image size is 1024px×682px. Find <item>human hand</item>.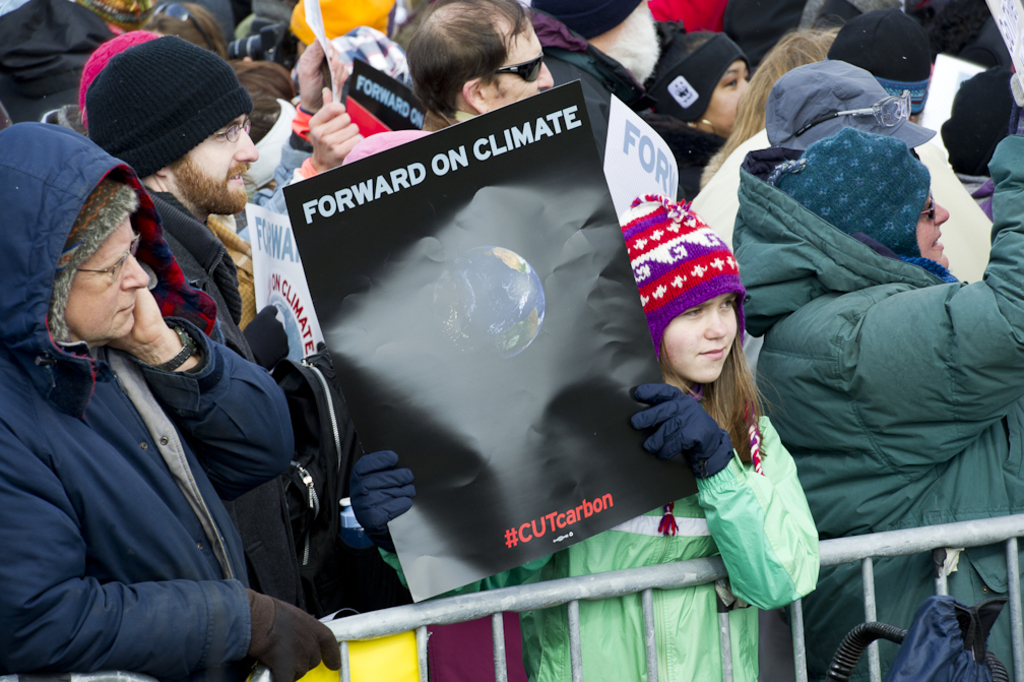
[x1=345, y1=446, x2=418, y2=557].
